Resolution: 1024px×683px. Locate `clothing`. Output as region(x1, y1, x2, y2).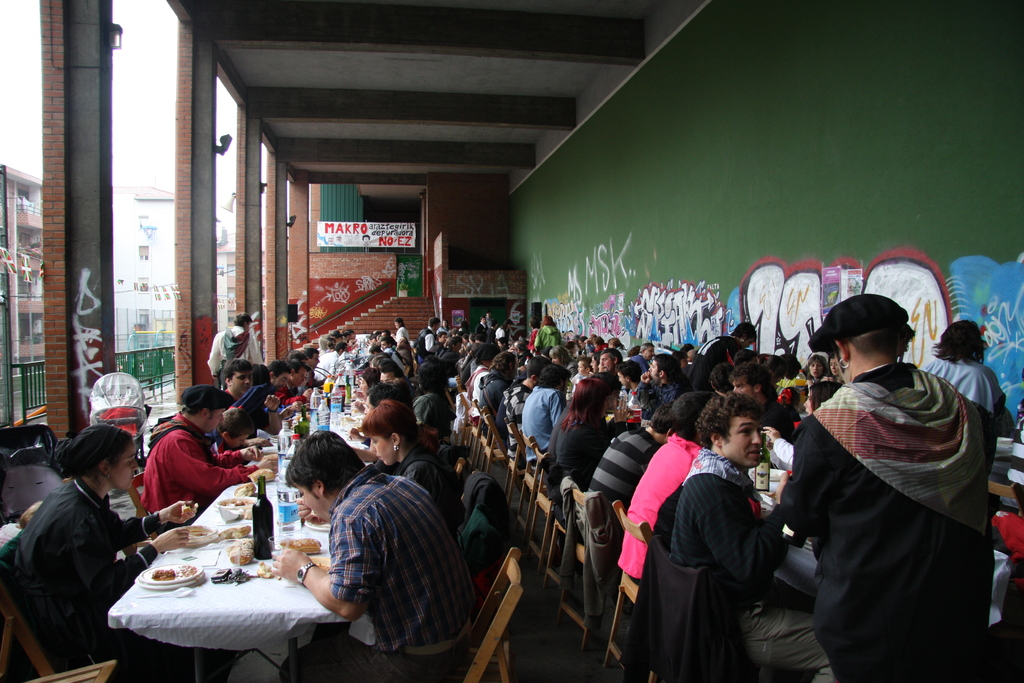
region(13, 472, 234, 682).
